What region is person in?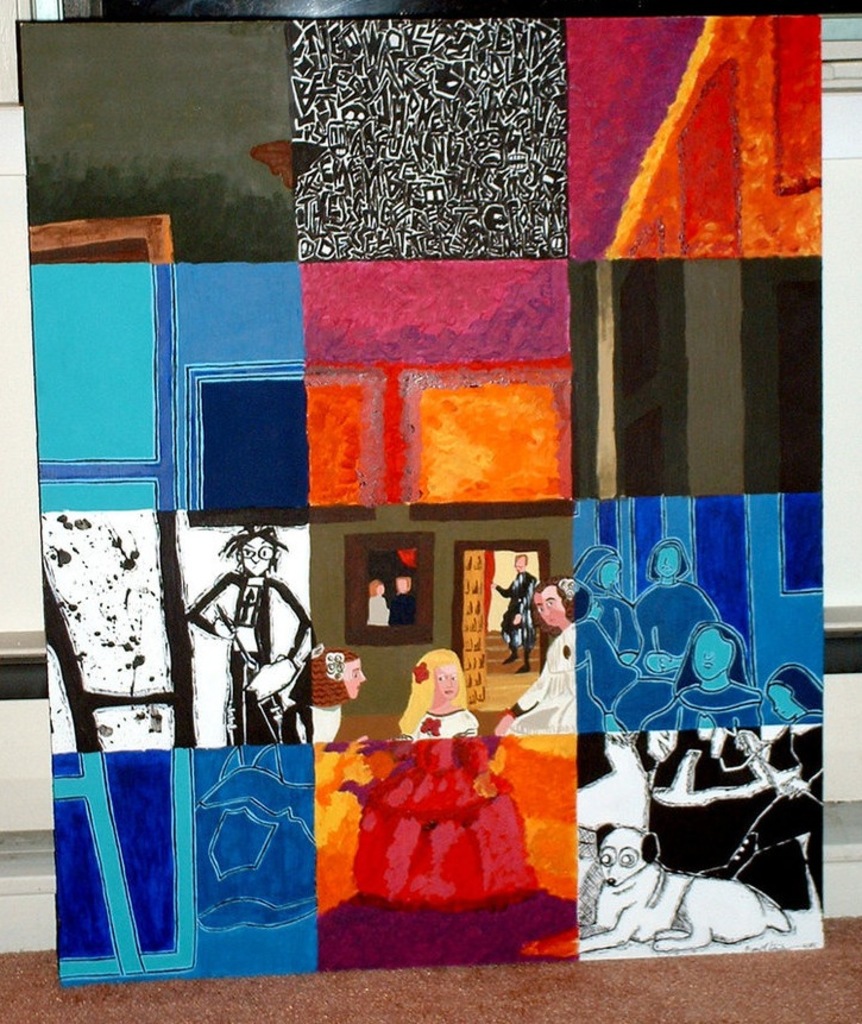
(638, 623, 778, 877).
